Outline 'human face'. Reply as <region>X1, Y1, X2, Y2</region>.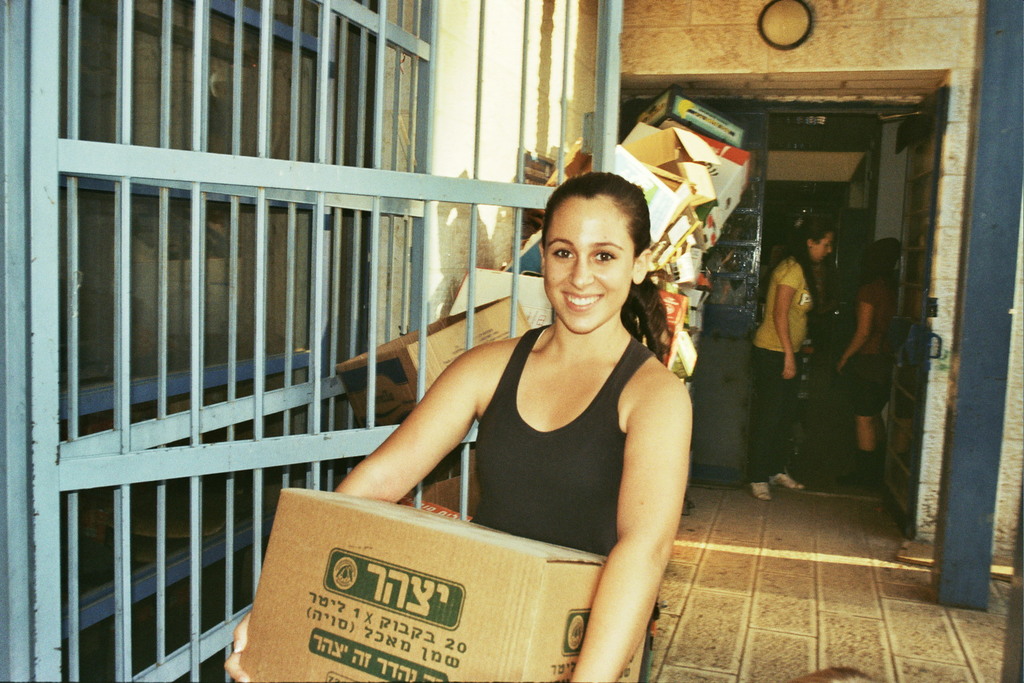
<region>806, 231, 839, 273</region>.
